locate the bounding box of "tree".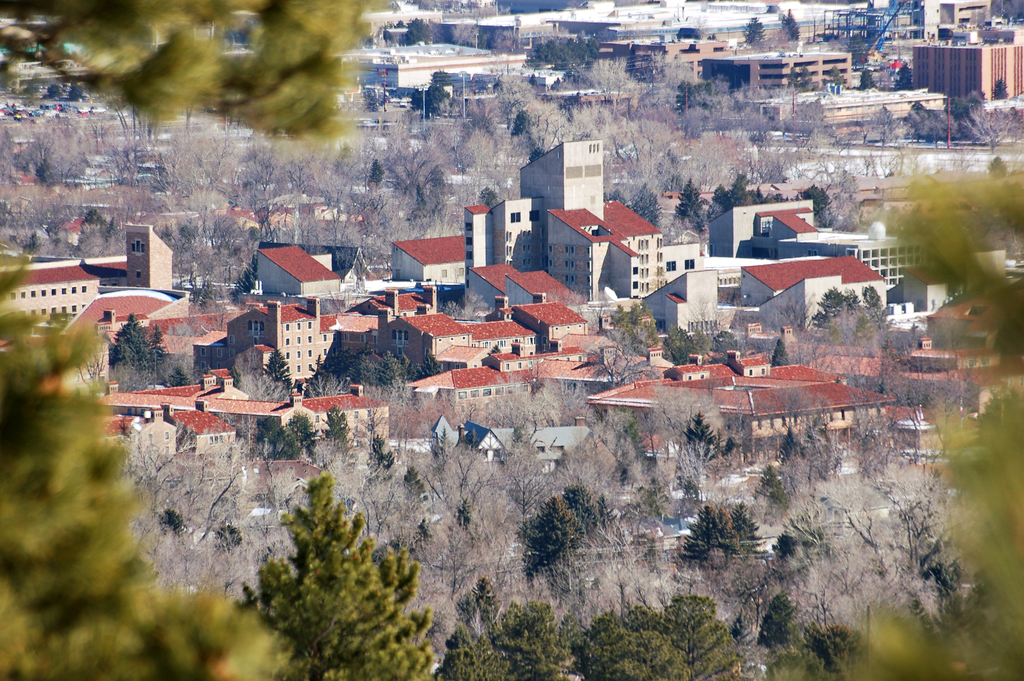
Bounding box: select_region(193, 125, 327, 205).
